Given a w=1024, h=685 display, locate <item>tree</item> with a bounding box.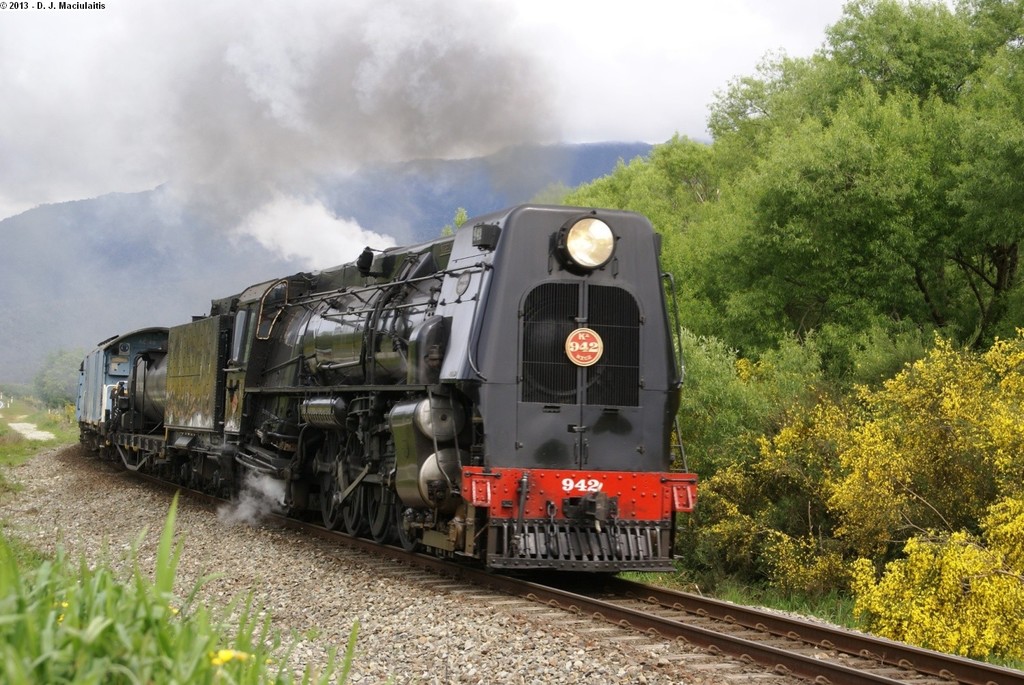
Located: (left=778, top=0, right=1023, bottom=388).
